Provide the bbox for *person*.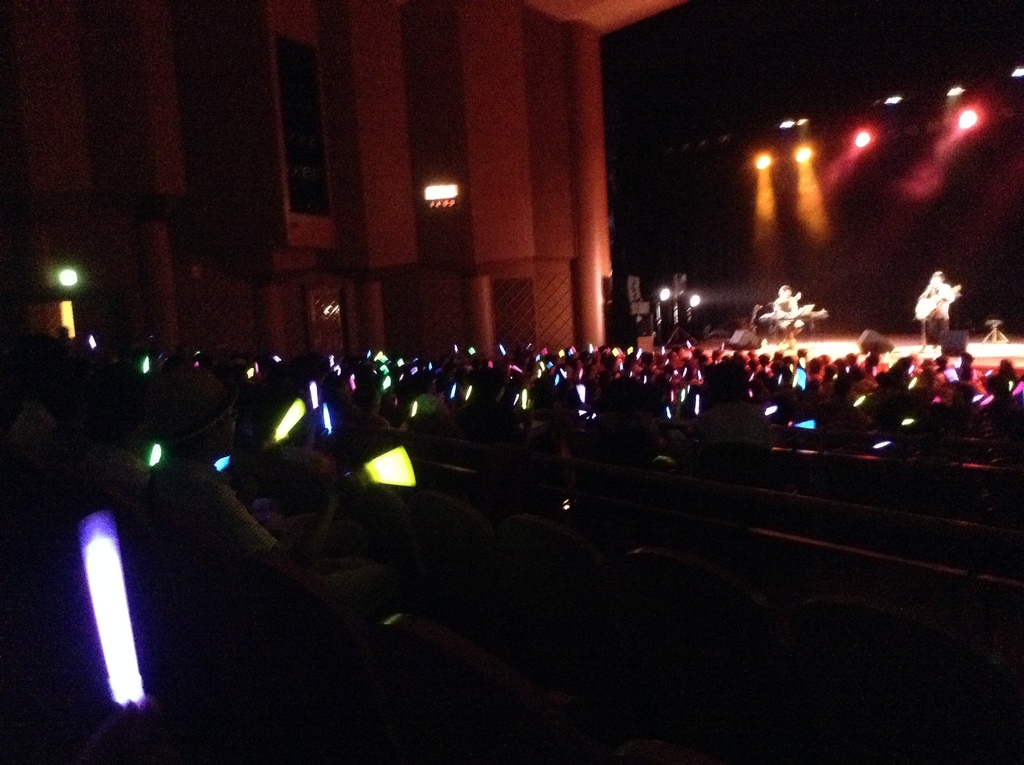
rect(911, 273, 951, 345).
